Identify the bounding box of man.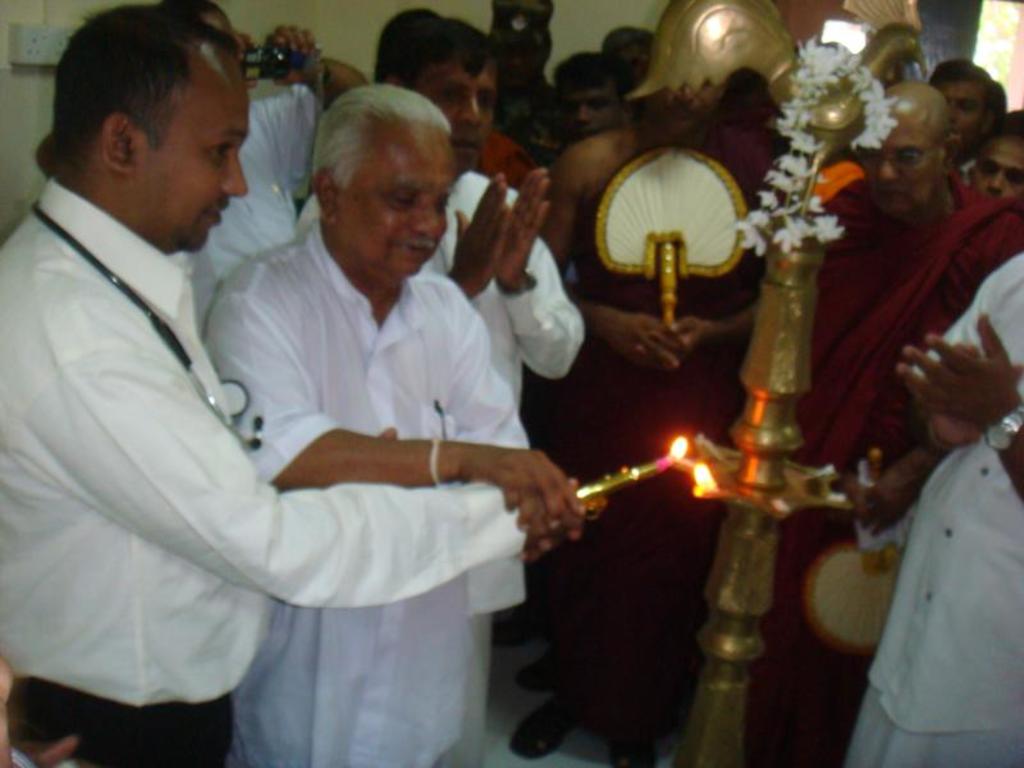
rect(932, 77, 1010, 189).
